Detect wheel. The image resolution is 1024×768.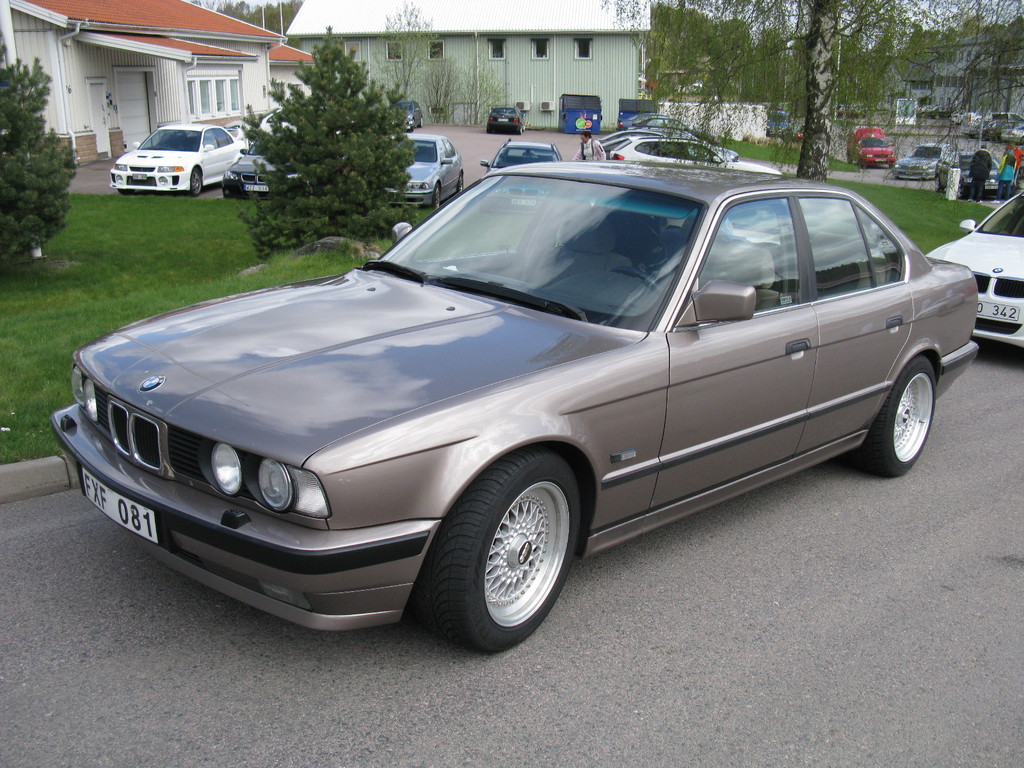
422/447/585/655.
